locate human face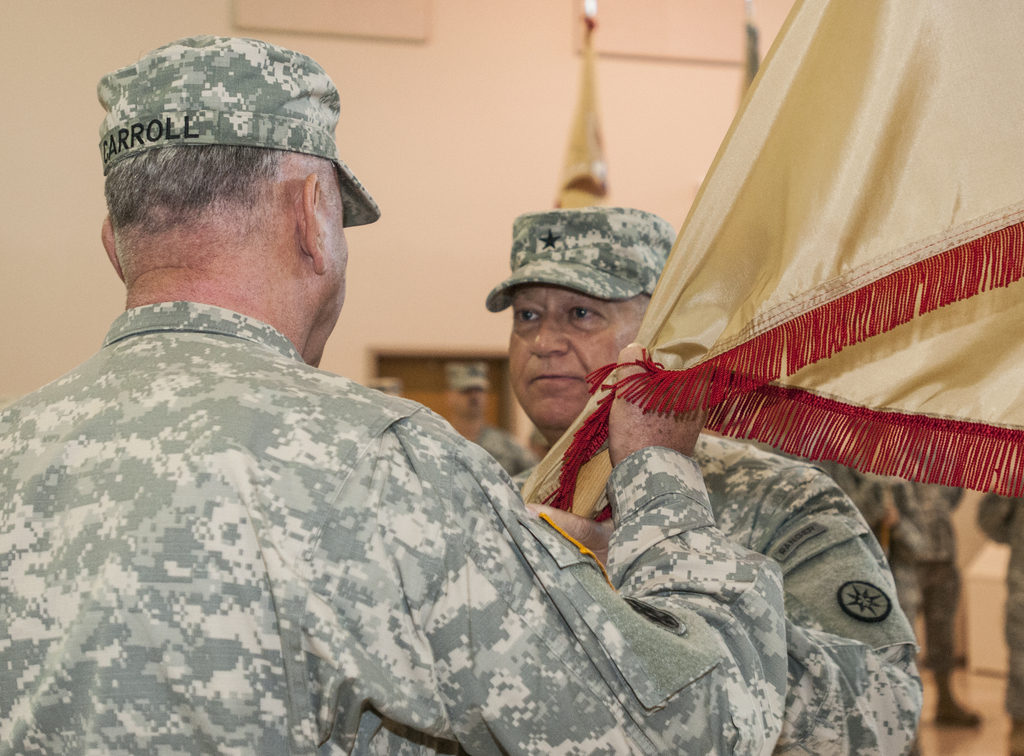
locate(313, 164, 349, 370)
